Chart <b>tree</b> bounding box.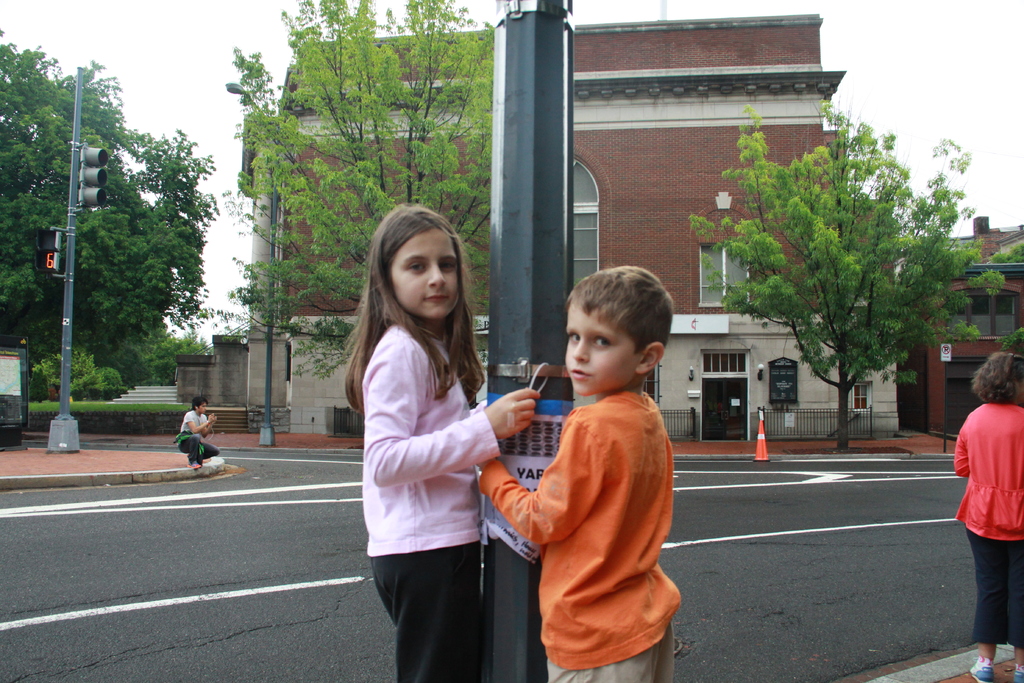
Charted: rect(221, 5, 513, 422).
